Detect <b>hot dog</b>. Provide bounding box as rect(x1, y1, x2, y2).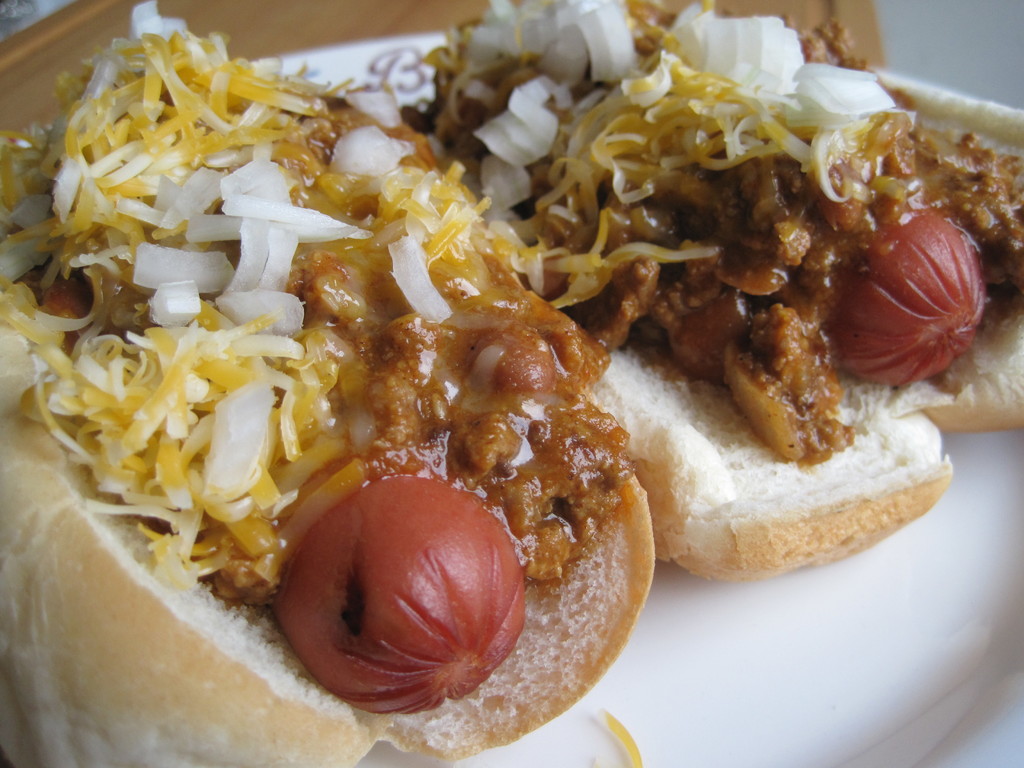
rect(346, 0, 1023, 579).
